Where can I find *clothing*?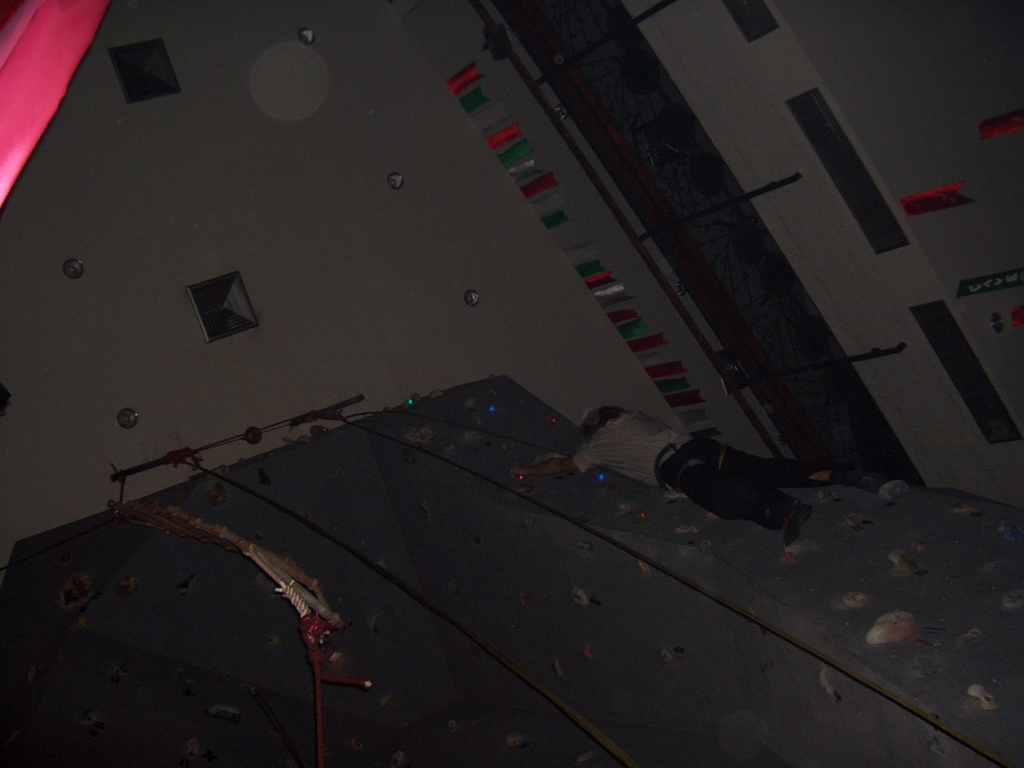
You can find it at <bbox>575, 408, 818, 532</bbox>.
